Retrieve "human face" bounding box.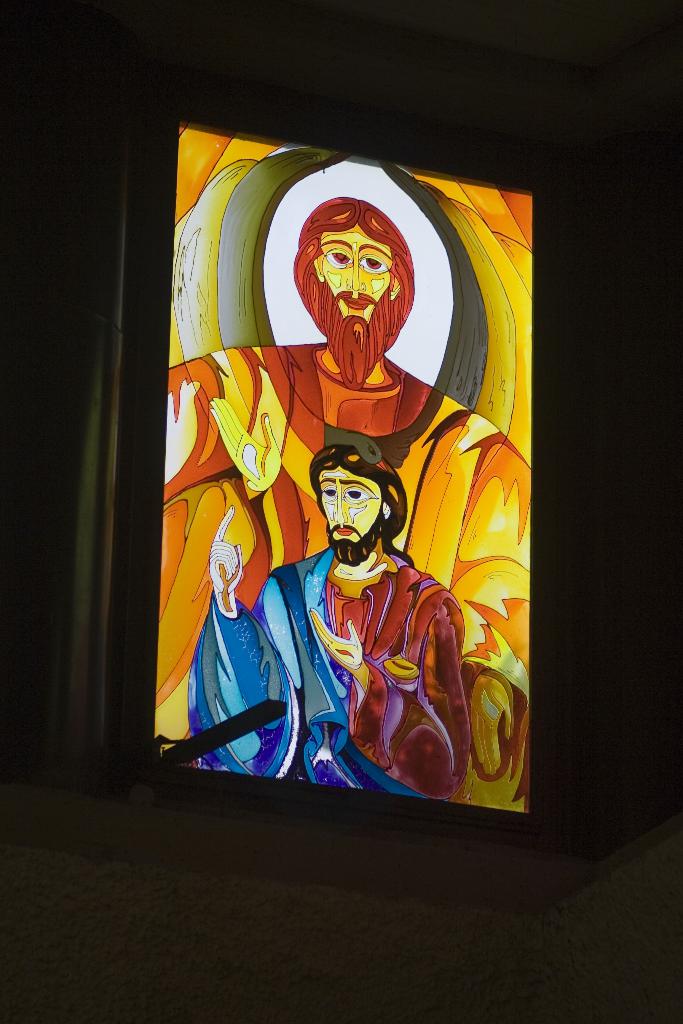
Bounding box: x1=319, y1=220, x2=388, y2=325.
